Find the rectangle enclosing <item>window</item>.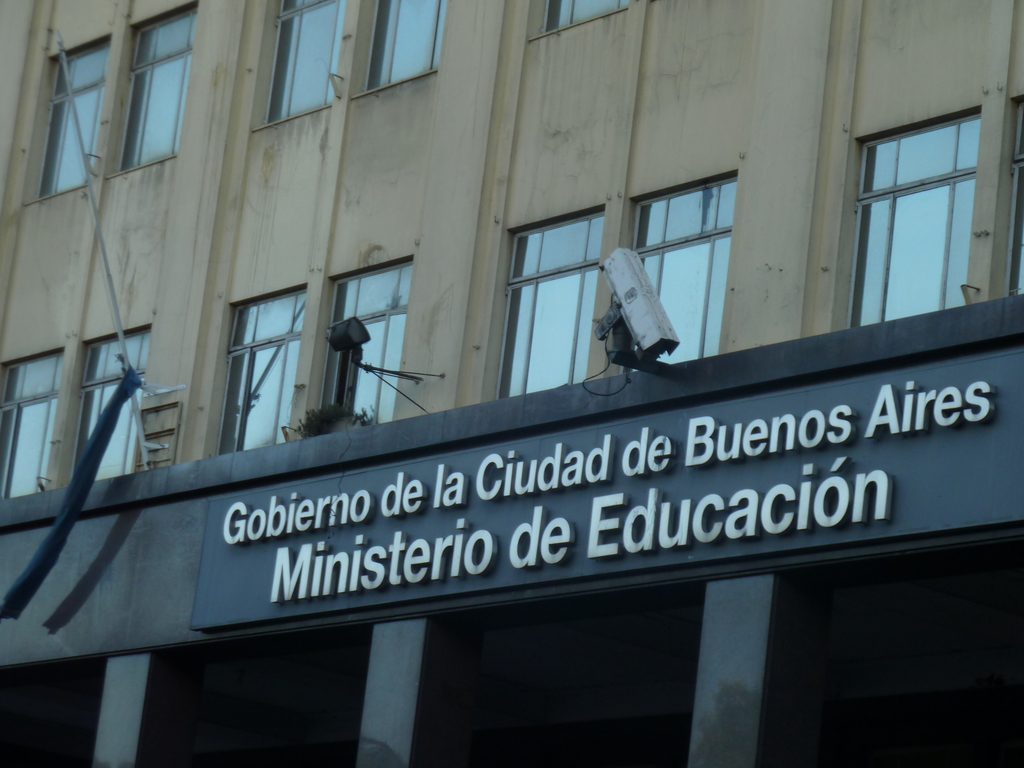
select_region(352, 0, 449, 86).
